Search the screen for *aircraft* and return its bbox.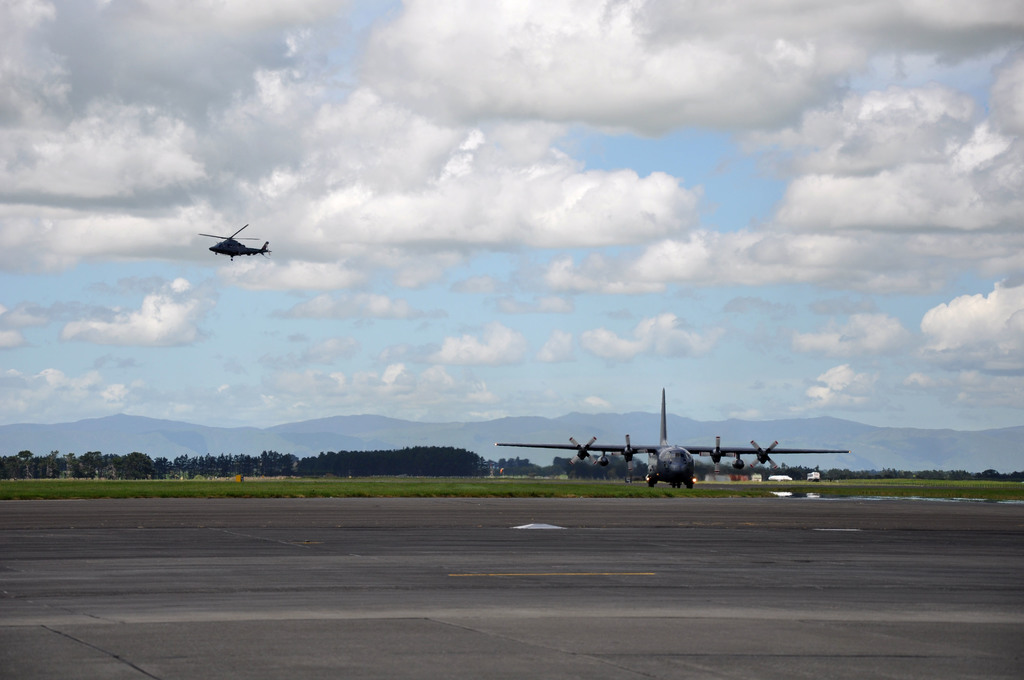
Found: pyautogui.locateOnScreen(475, 391, 792, 491).
